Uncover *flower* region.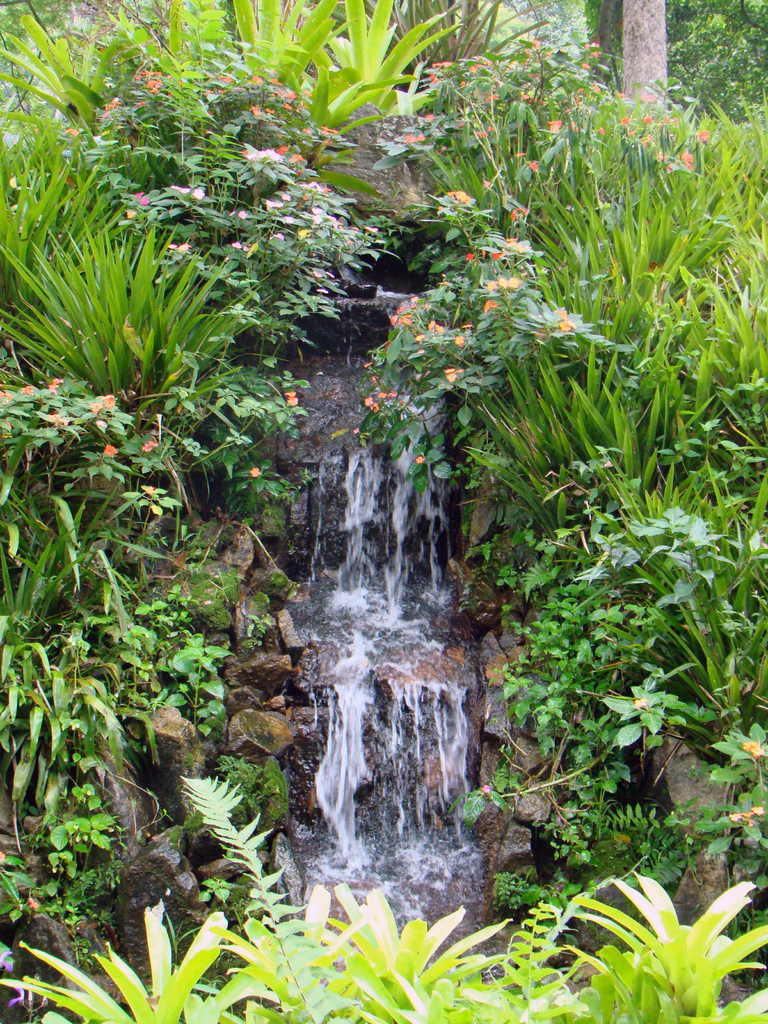
Uncovered: [6, 980, 51, 1022].
